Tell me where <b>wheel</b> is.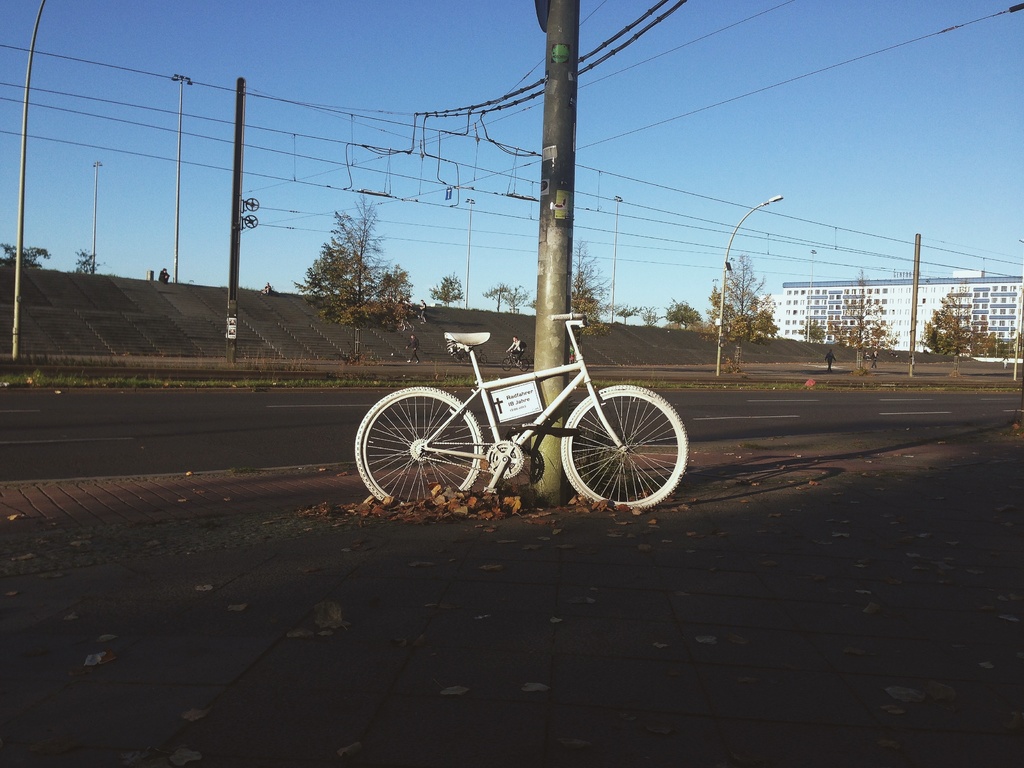
<b>wheel</b> is at x1=516, y1=356, x2=530, y2=372.
